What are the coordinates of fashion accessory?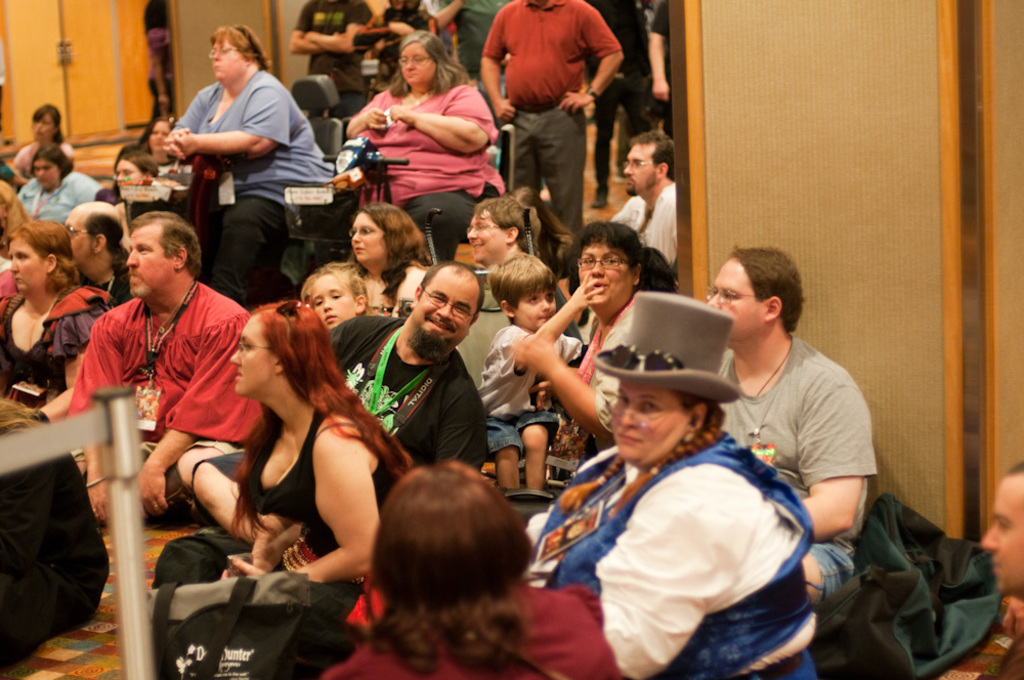
{"x1": 85, "y1": 476, "x2": 105, "y2": 490}.
